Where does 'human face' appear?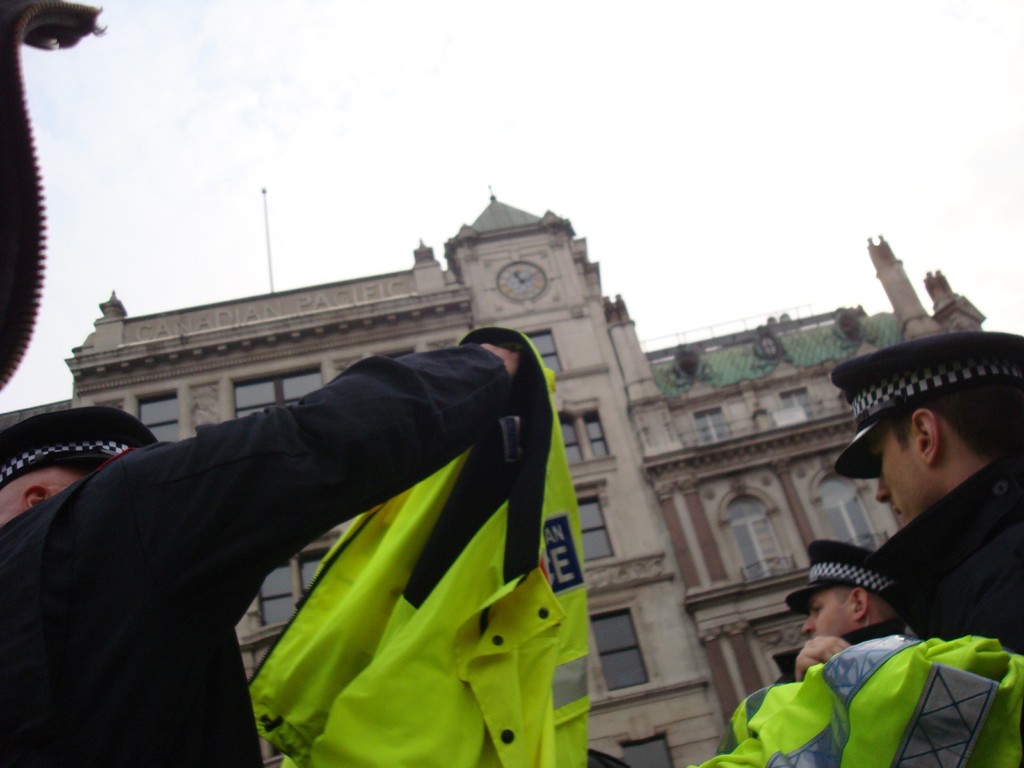
Appears at x1=884, y1=430, x2=926, y2=535.
